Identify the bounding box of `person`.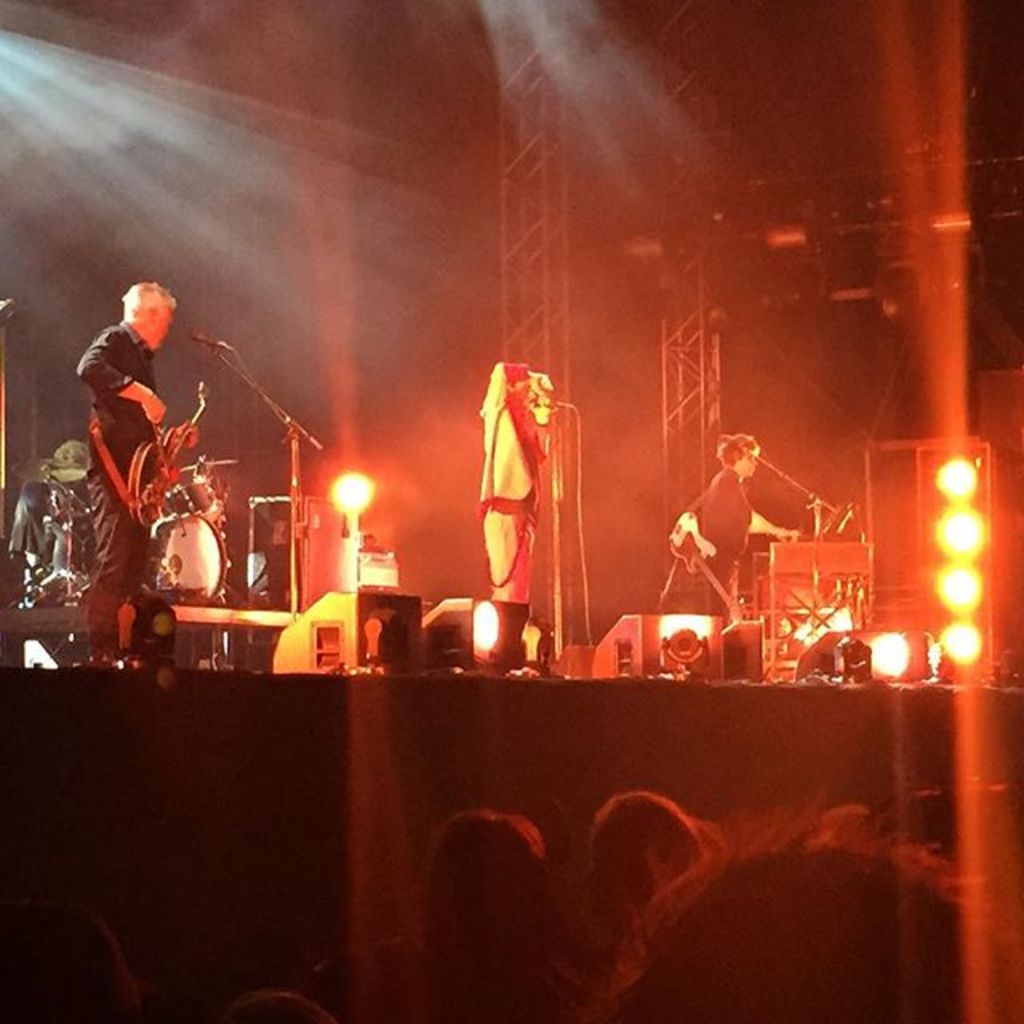
[left=6, top=478, right=62, bottom=573].
